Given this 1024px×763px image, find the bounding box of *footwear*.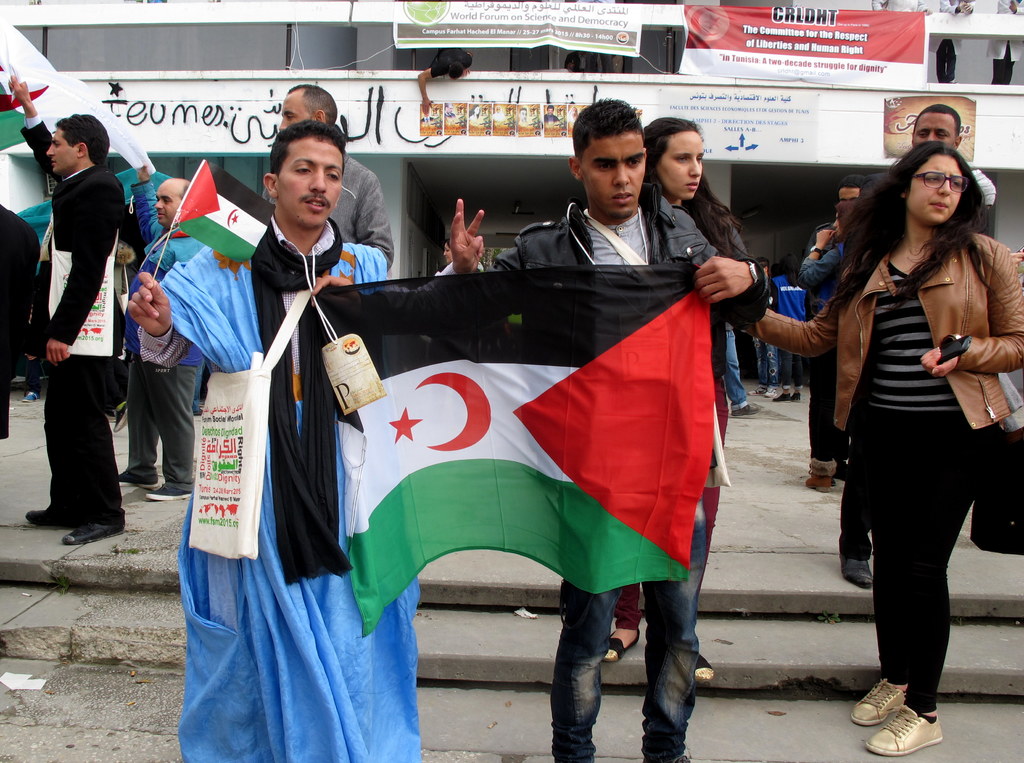
locate(838, 546, 870, 592).
